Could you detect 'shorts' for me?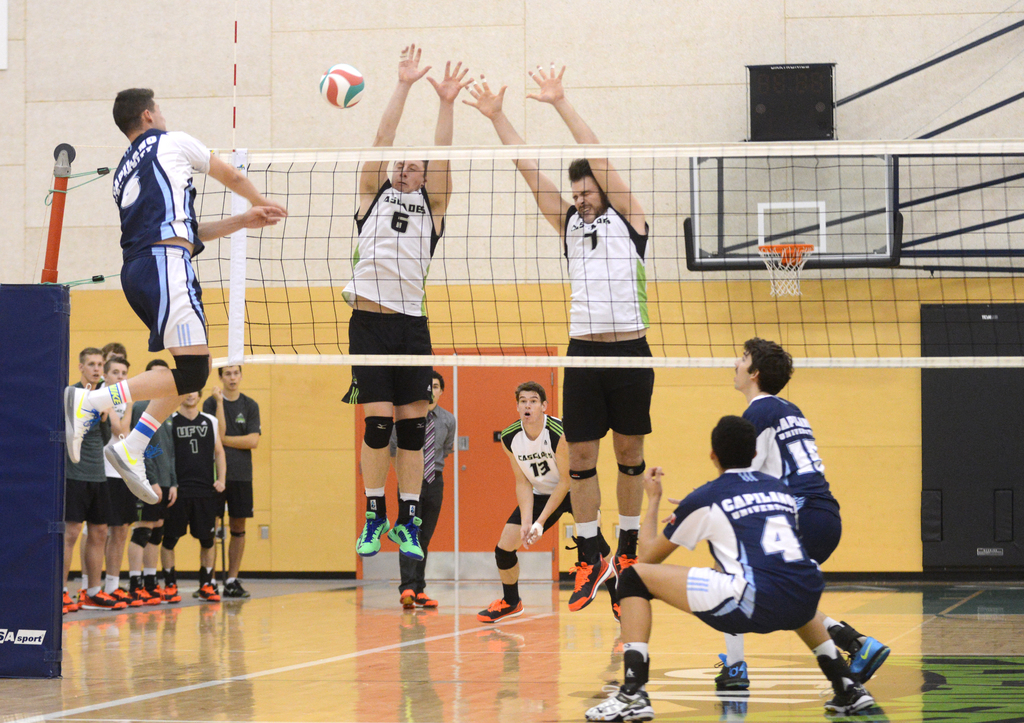
Detection result: pyautogui.locateOnScreen(118, 249, 206, 345).
